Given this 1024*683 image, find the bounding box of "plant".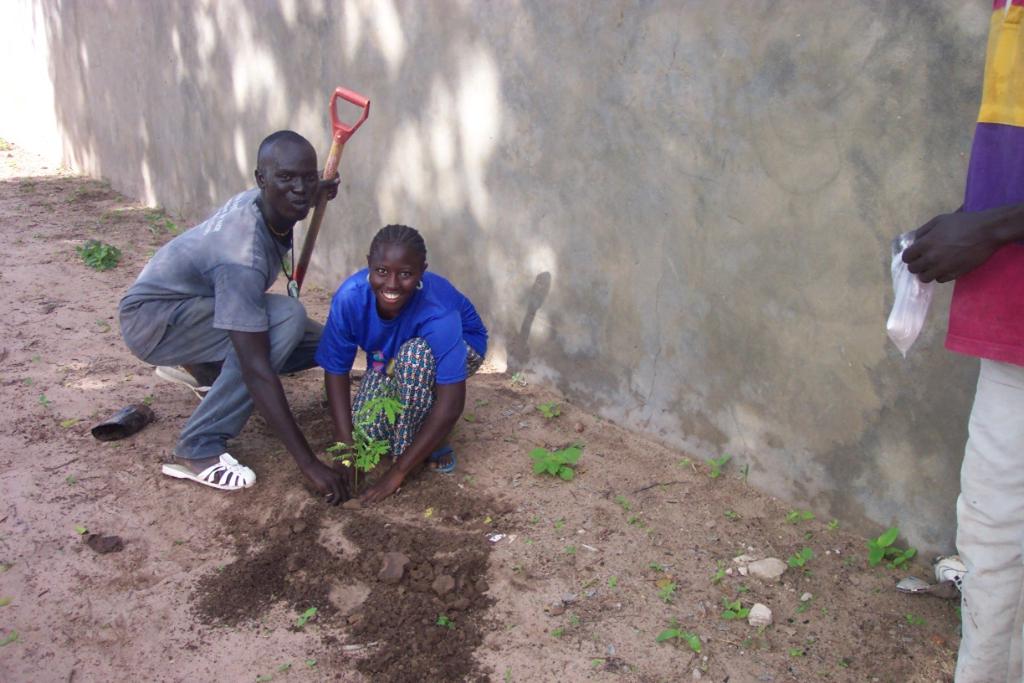
left=891, top=546, right=916, bottom=571.
